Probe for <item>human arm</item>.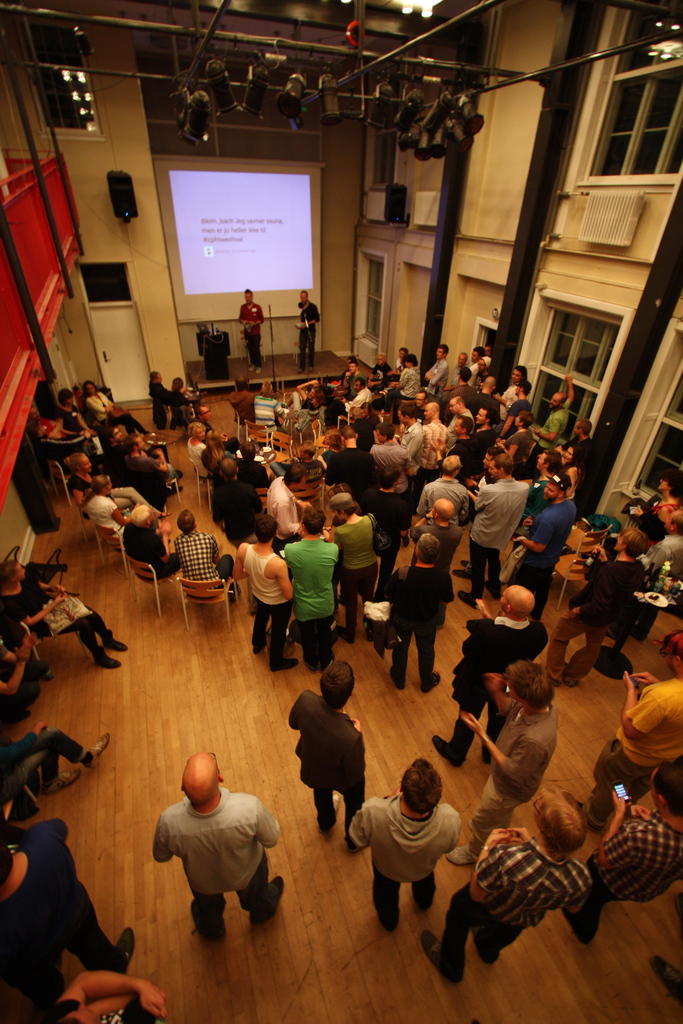
Probe result: bbox(150, 822, 176, 863).
